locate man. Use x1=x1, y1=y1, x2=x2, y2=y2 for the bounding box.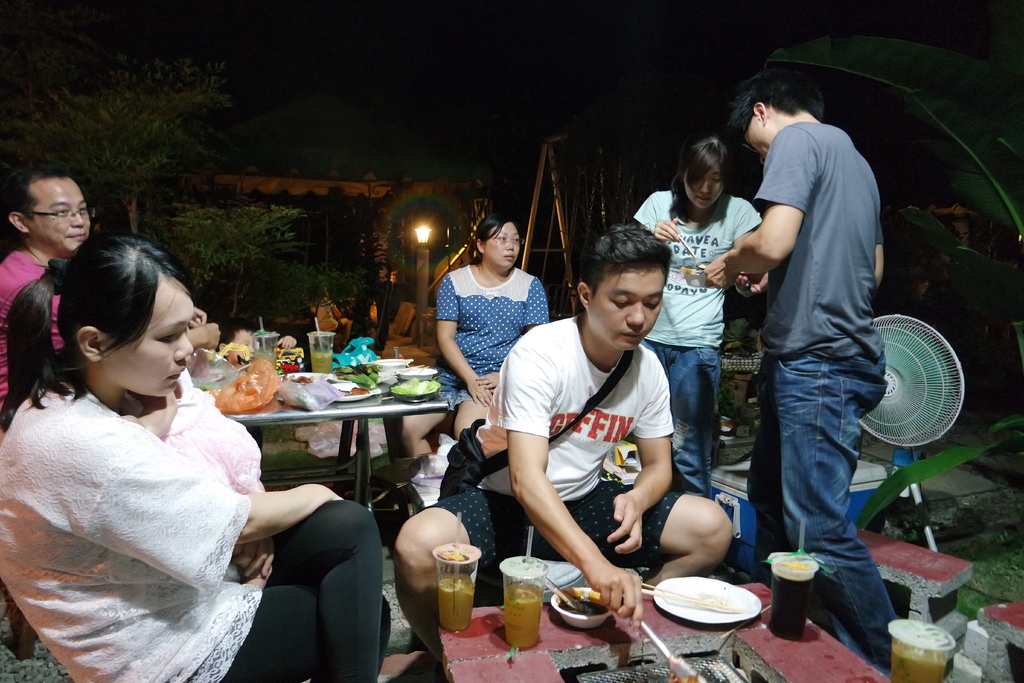
x1=705, y1=62, x2=888, y2=666.
